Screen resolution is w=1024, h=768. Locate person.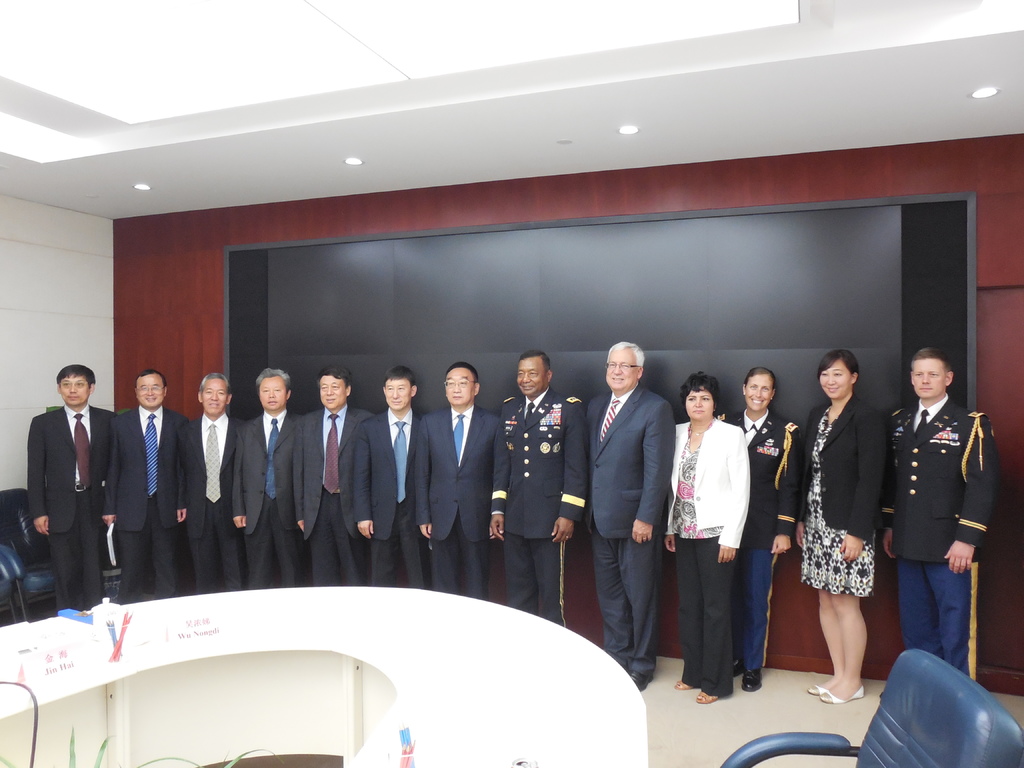
locate(26, 368, 109, 607).
